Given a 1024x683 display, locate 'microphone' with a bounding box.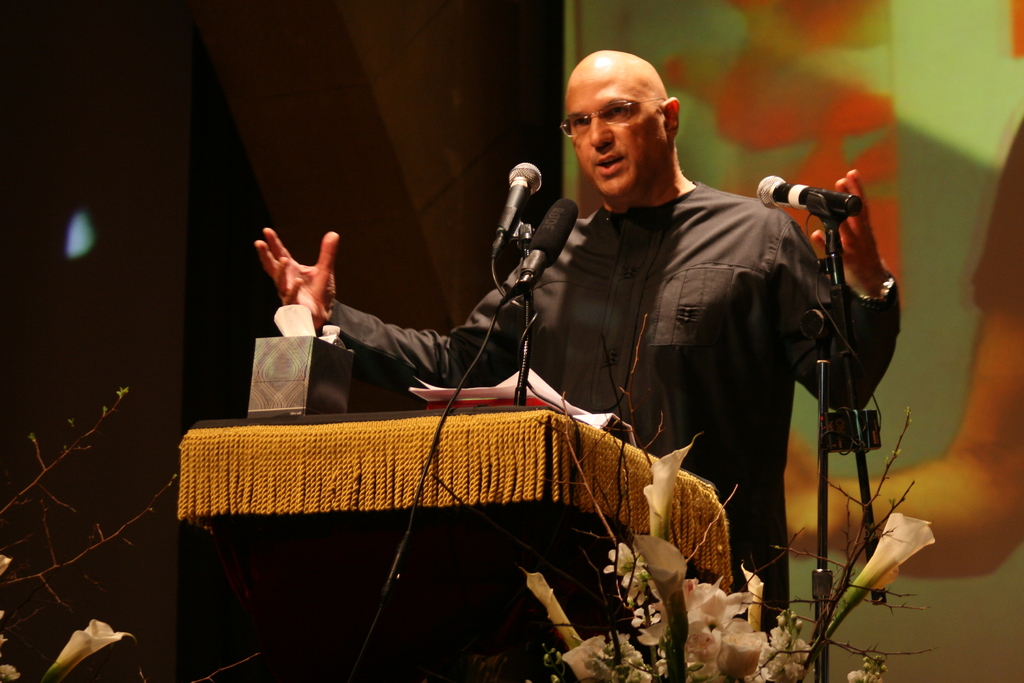
Located: (x1=500, y1=152, x2=547, y2=241).
